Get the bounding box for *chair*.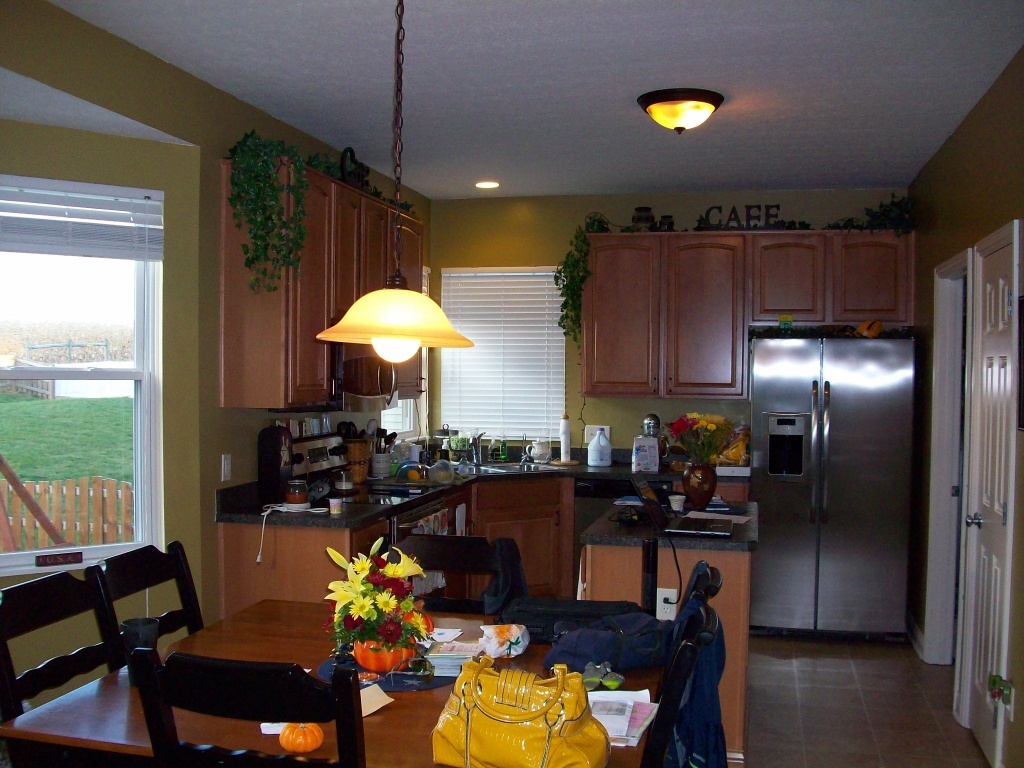
<region>391, 528, 521, 611</region>.
